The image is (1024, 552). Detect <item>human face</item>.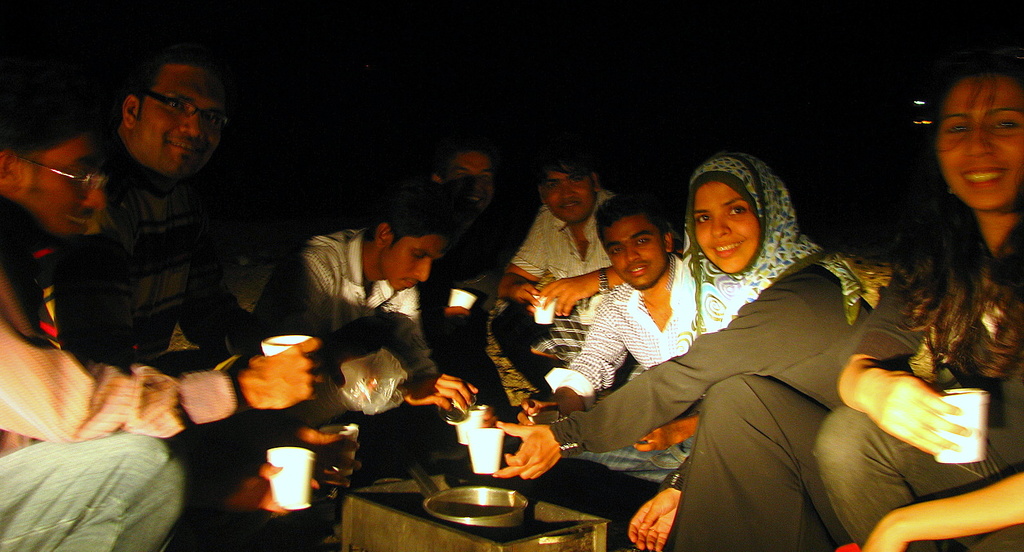
Detection: box=[131, 64, 223, 176].
